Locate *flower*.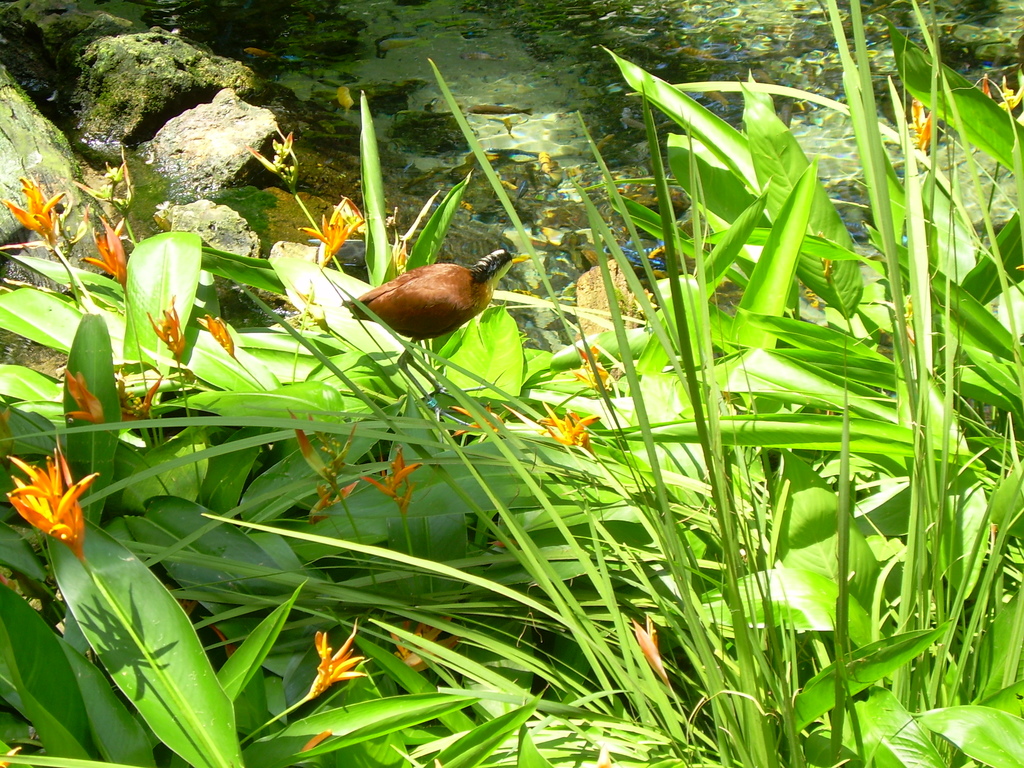
Bounding box: region(913, 97, 932, 147).
